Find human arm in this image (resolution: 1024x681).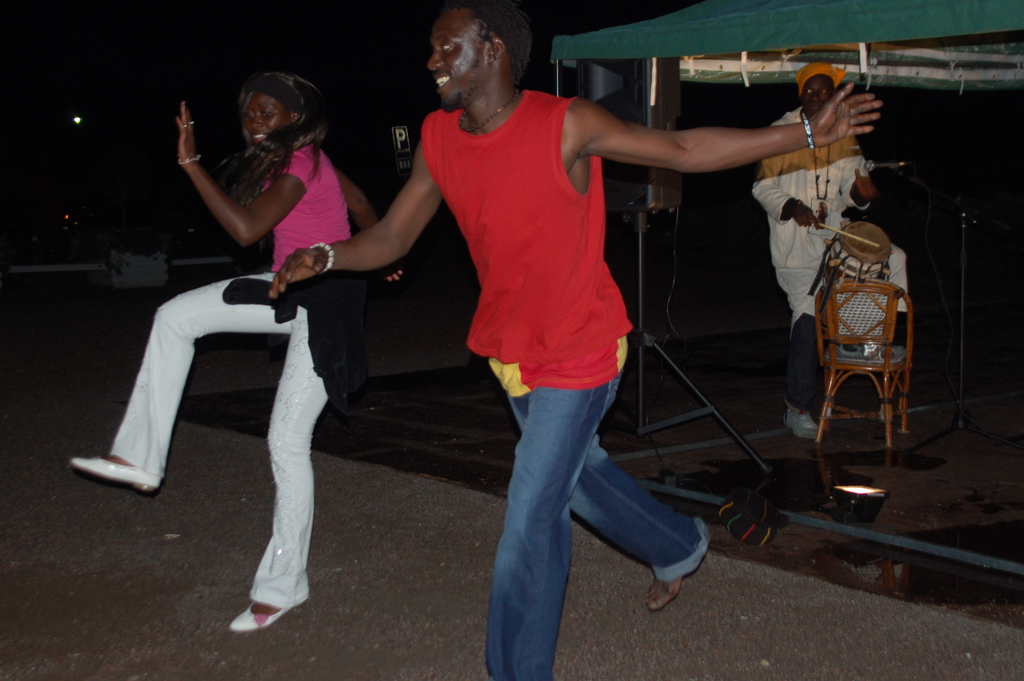
locate(170, 98, 329, 252).
